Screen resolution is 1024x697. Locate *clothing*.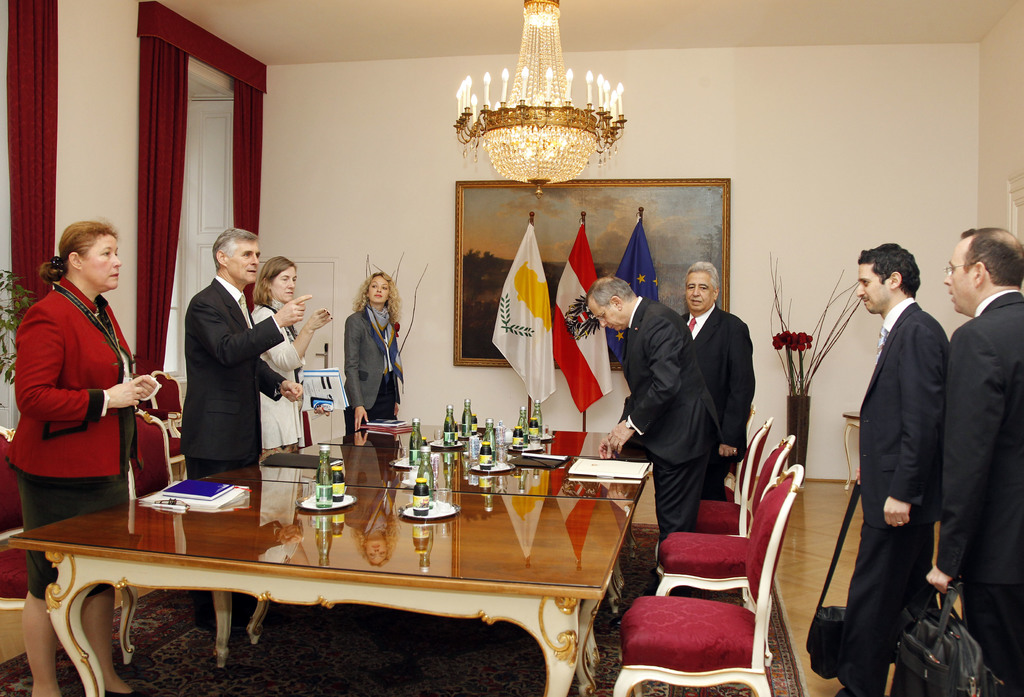
select_region(945, 285, 1023, 696).
